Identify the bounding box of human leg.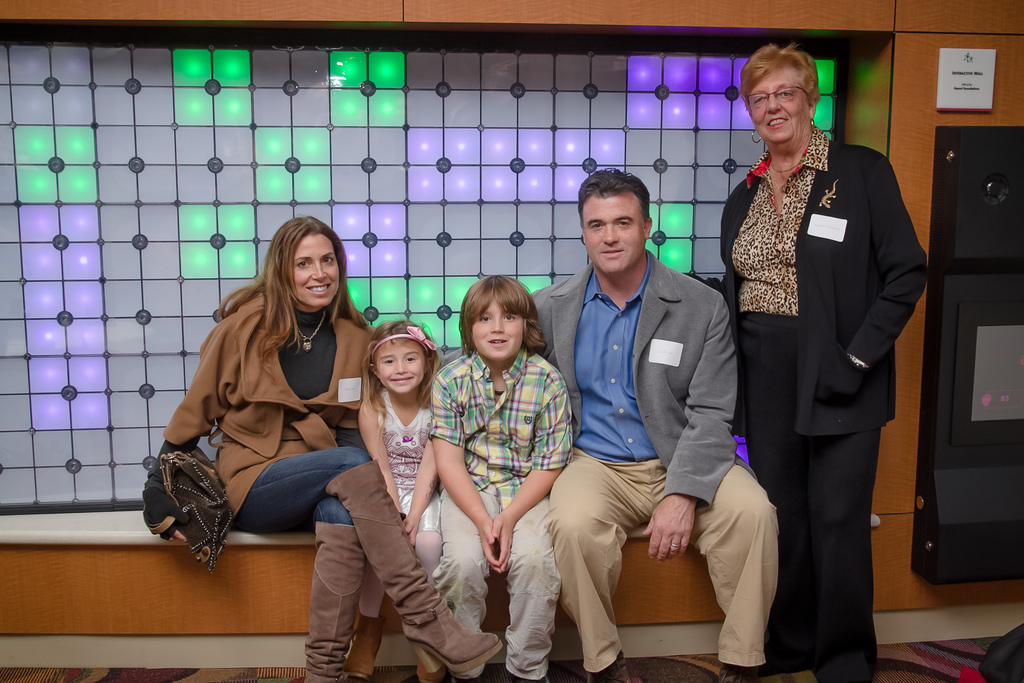
438,459,496,667.
